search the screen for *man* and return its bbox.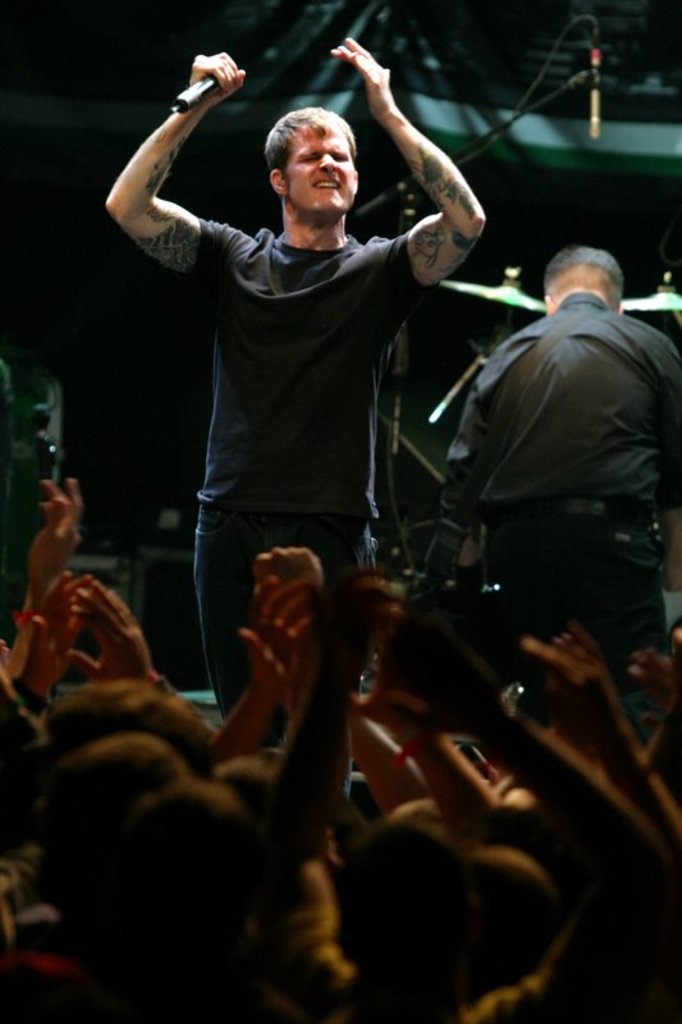
Found: BBox(440, 247, 681, 653).
